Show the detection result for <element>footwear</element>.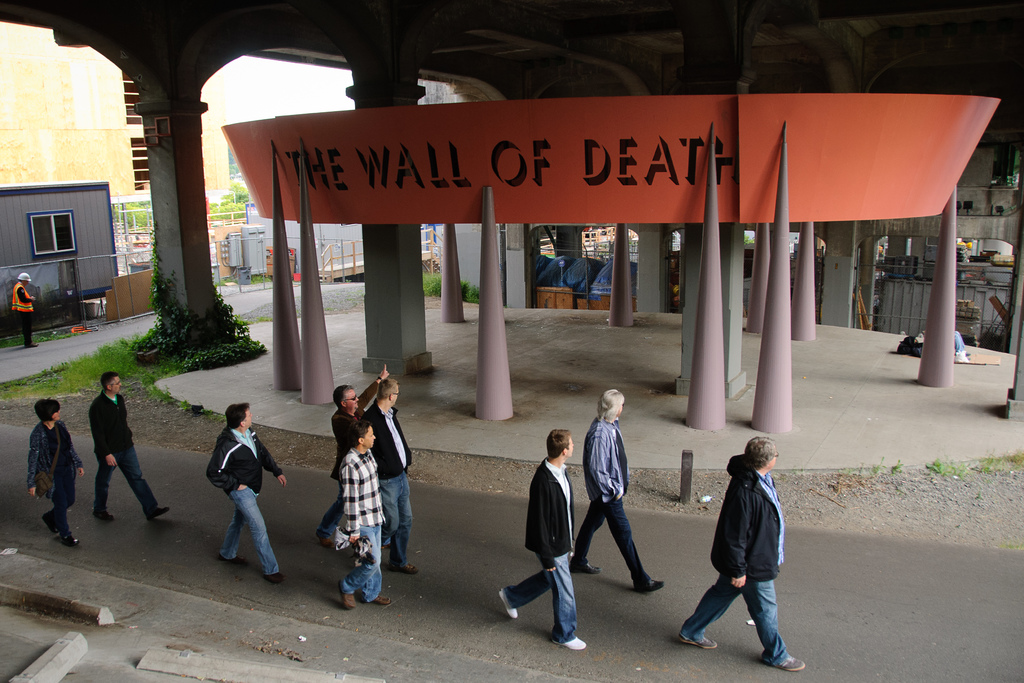
pyautogui.locateOnScreen(342, 582, 355, 607).
